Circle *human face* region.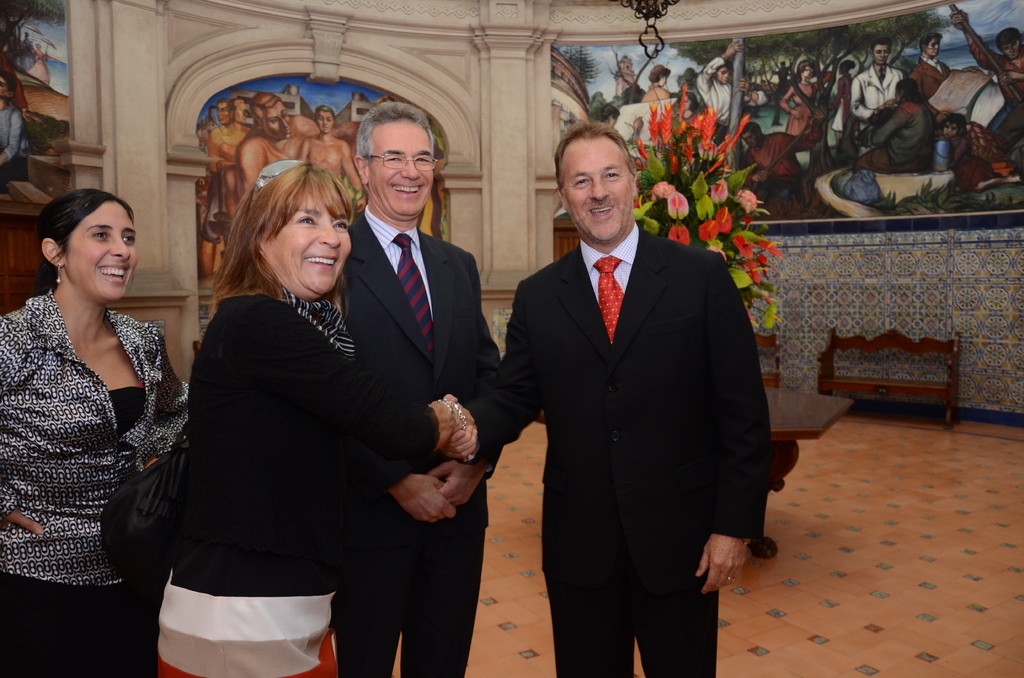
Region: (561, 143, 634, 245).
